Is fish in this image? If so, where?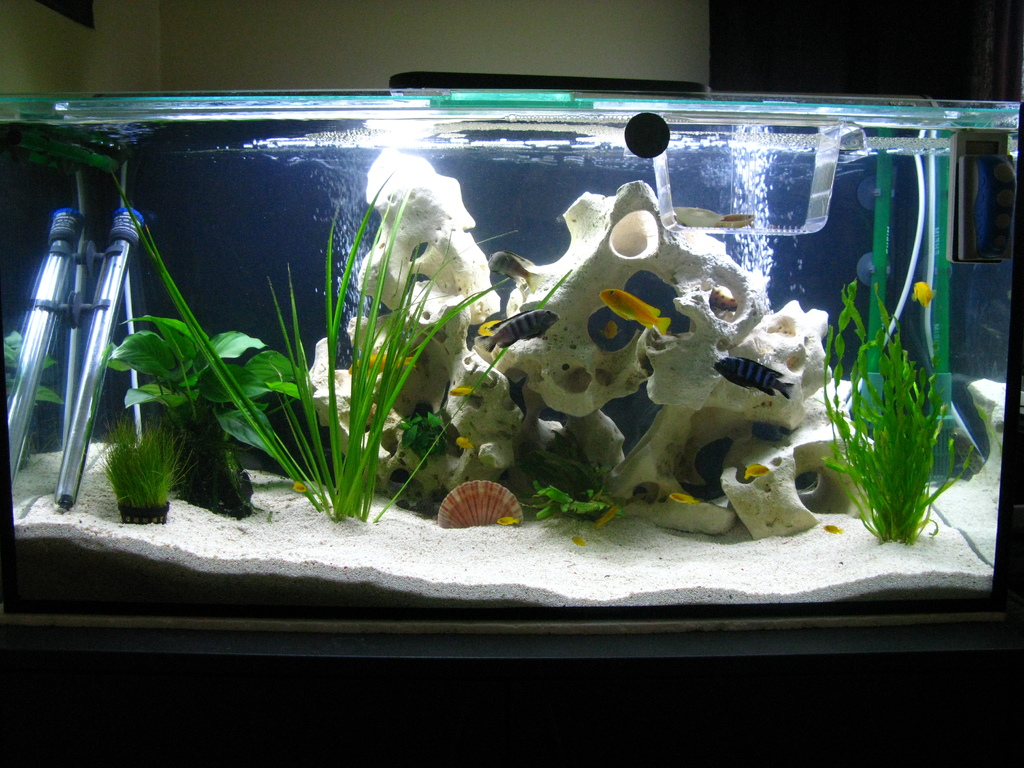
Yes, at <box>746,462,769,481</box>.
